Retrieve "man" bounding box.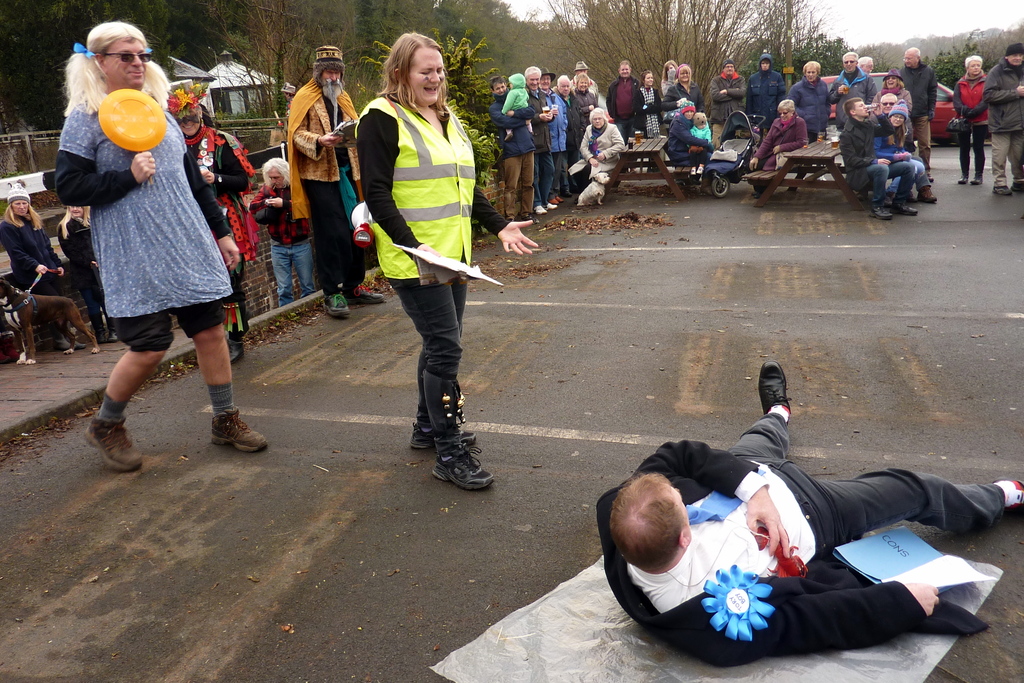
Bounding box: 748:51:785:134.
